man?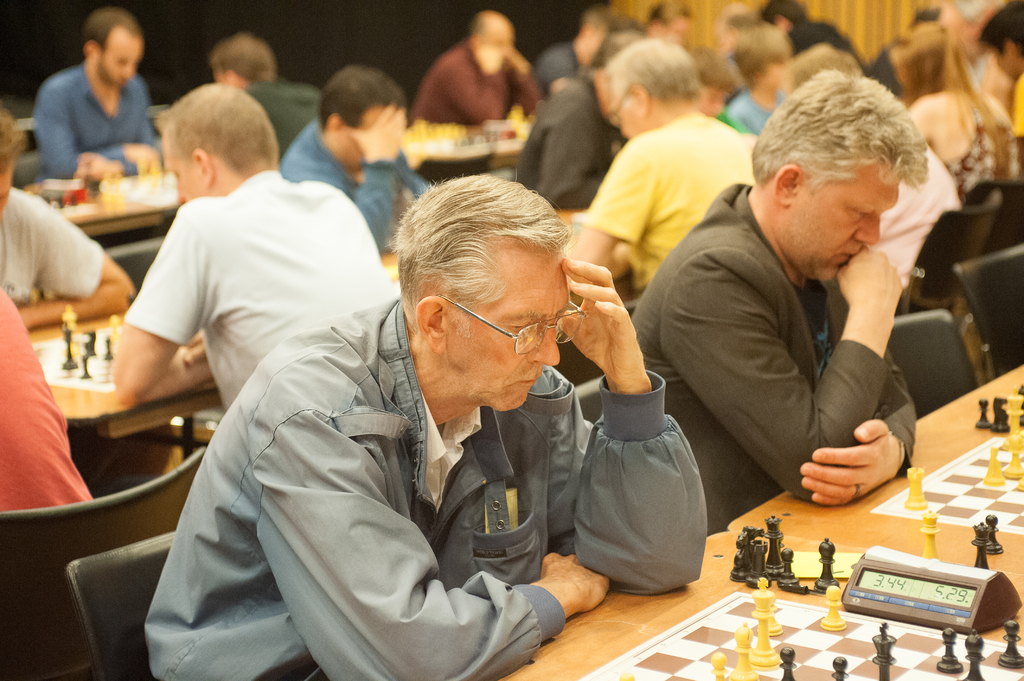
787:45:962:287
